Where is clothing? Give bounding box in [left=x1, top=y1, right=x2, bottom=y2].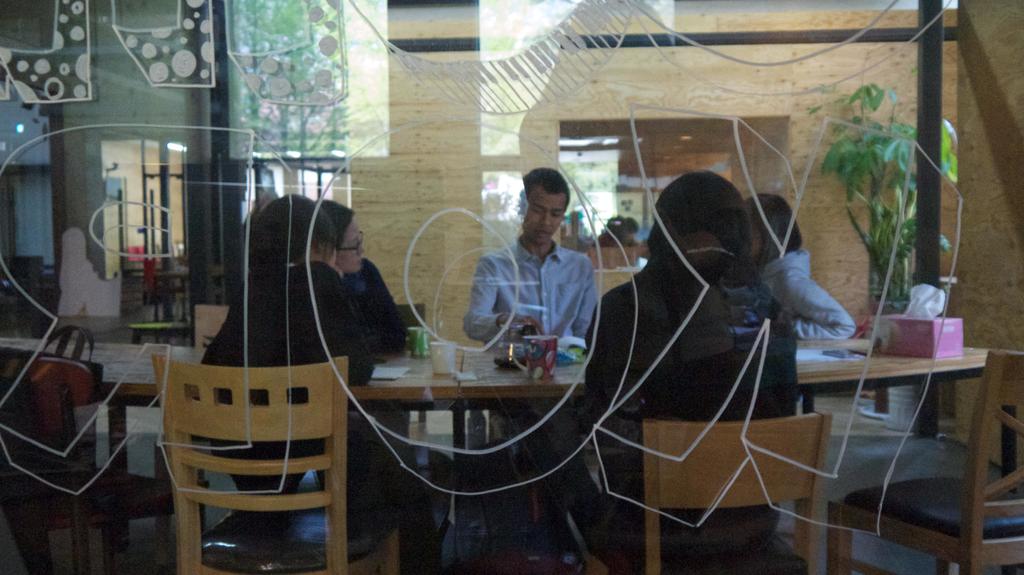
[left=341, top=262, right=404, bottom=353].
